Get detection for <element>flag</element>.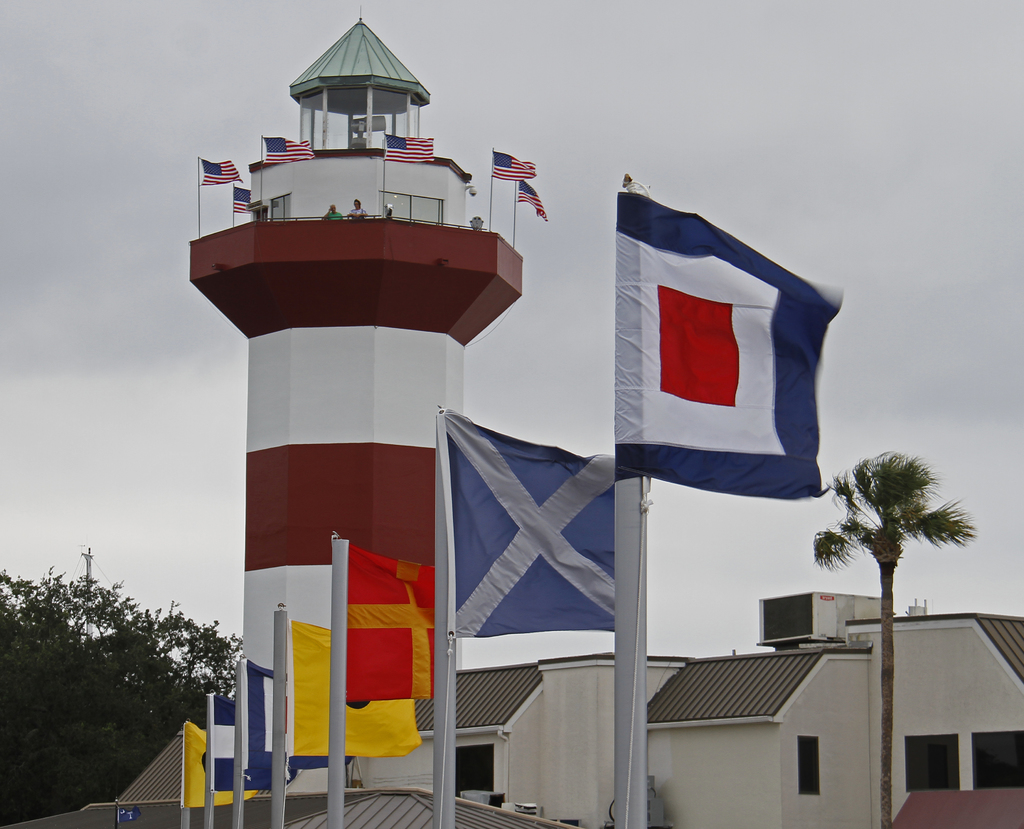
Detection: left=442, top=403, right=626, bottom=639.
